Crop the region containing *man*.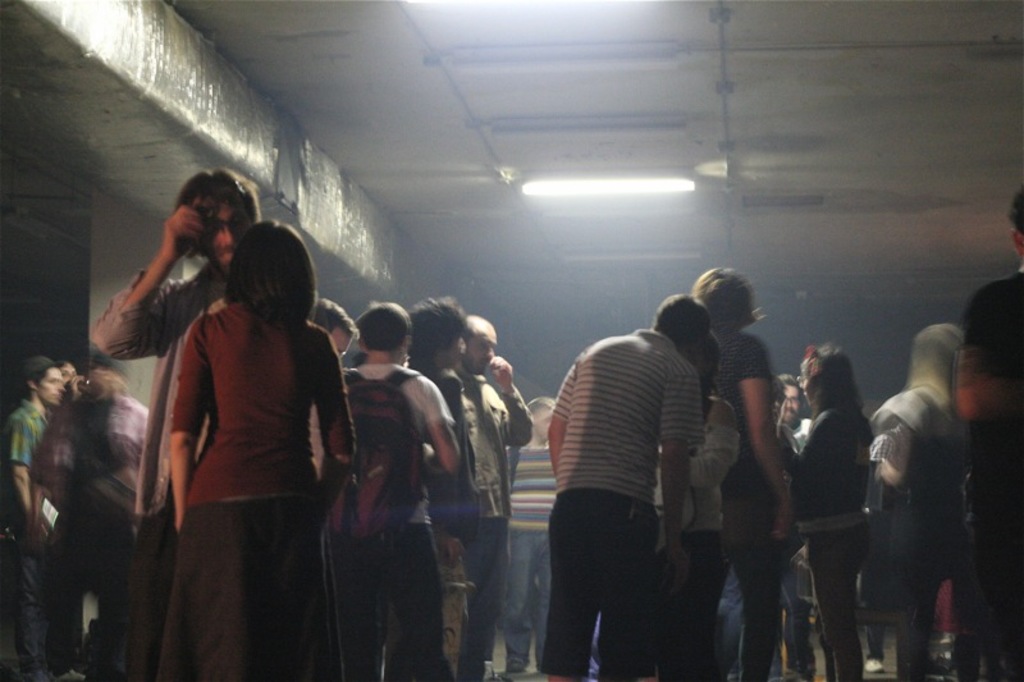
Crop region: <region>87, 168, 266, 679</region>.
